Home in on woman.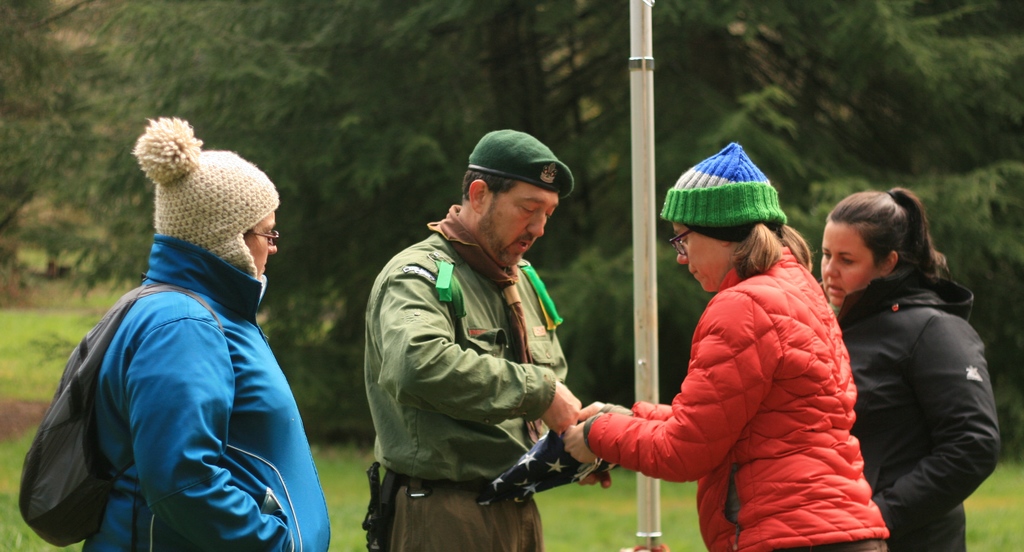
Homed in at {"x1": 83, "y1": 115, "x2": 334, "y2": 551}.
